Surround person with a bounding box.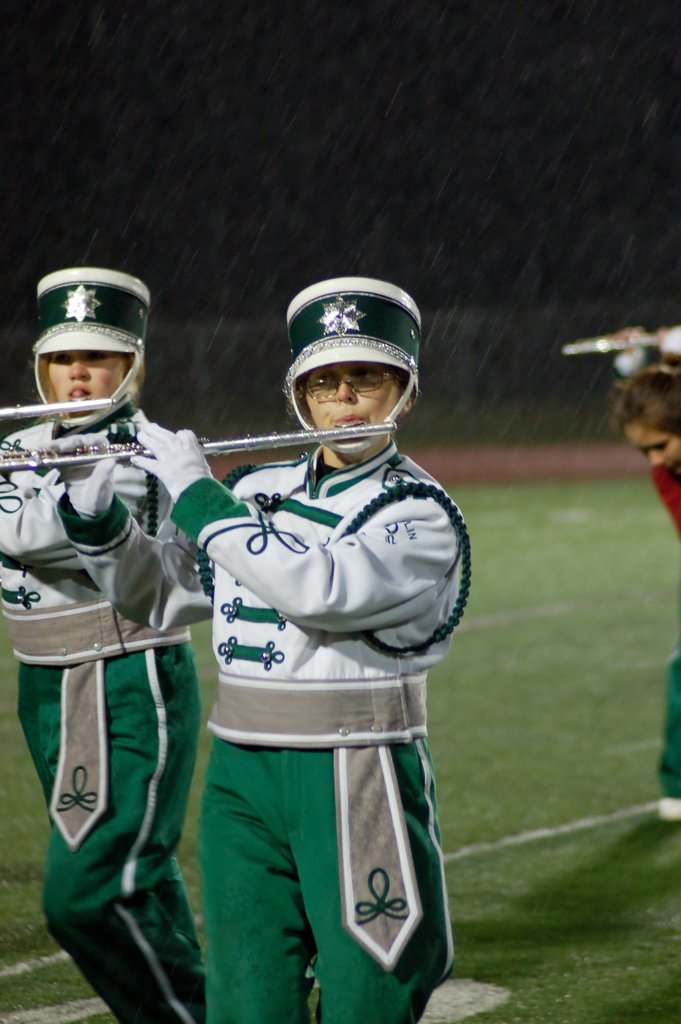
40,273,473,1020.
